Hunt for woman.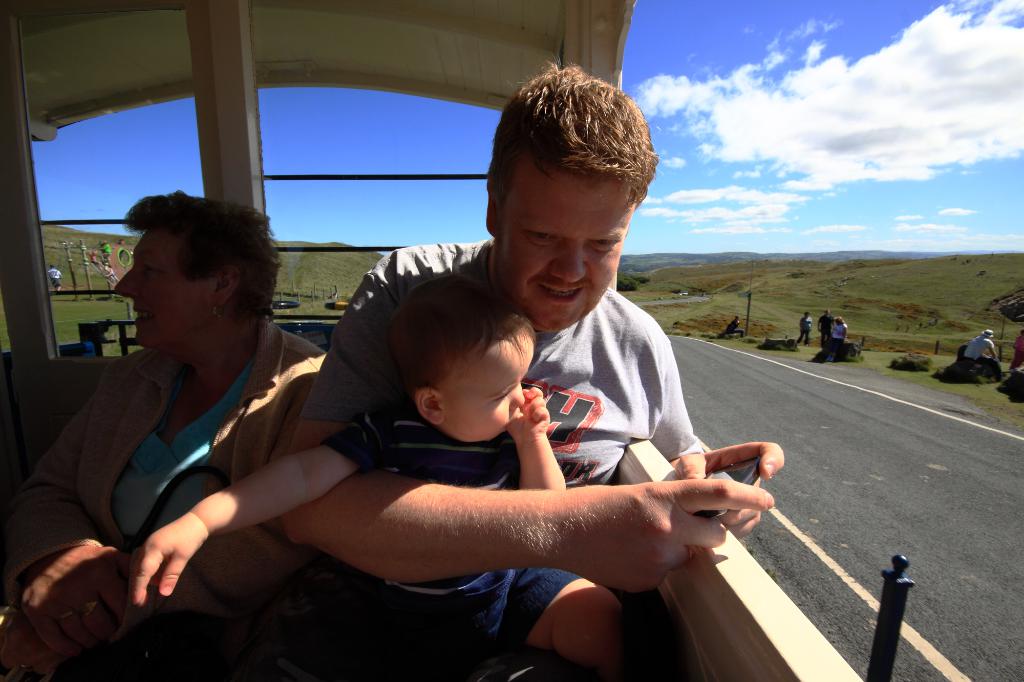
Hunted down at (1010,331,1023,374).
